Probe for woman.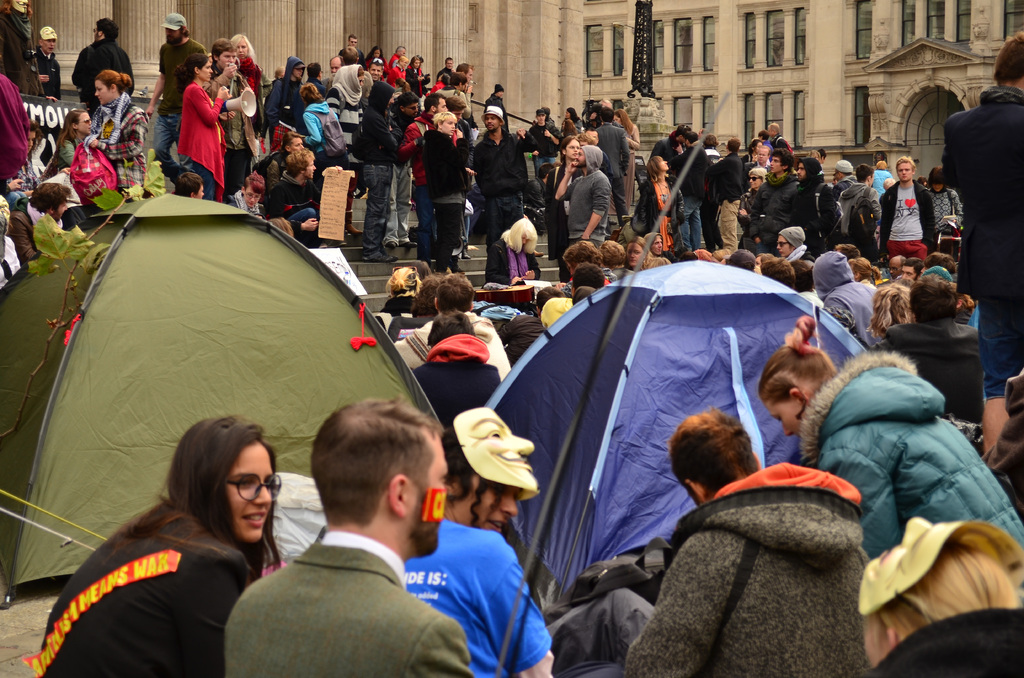
Probe result: bbox=(84, 70, 153, 193).
